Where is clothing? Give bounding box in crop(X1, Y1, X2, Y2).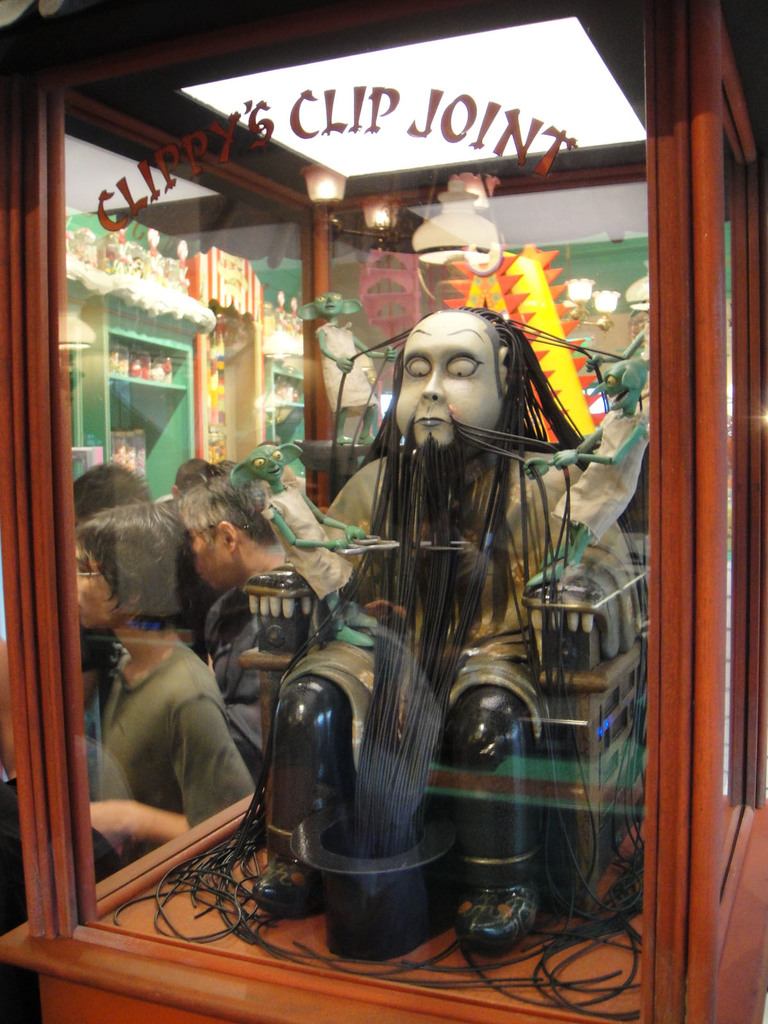
crop(87, 620, 250, 844).
